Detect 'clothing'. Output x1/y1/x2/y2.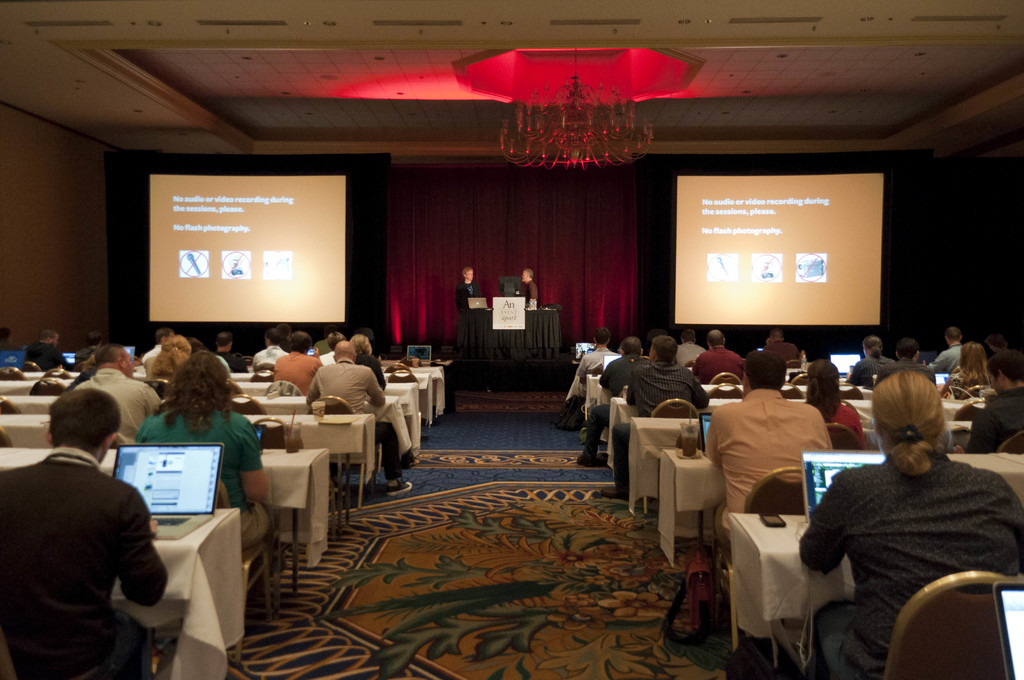
275/350/323/394.
